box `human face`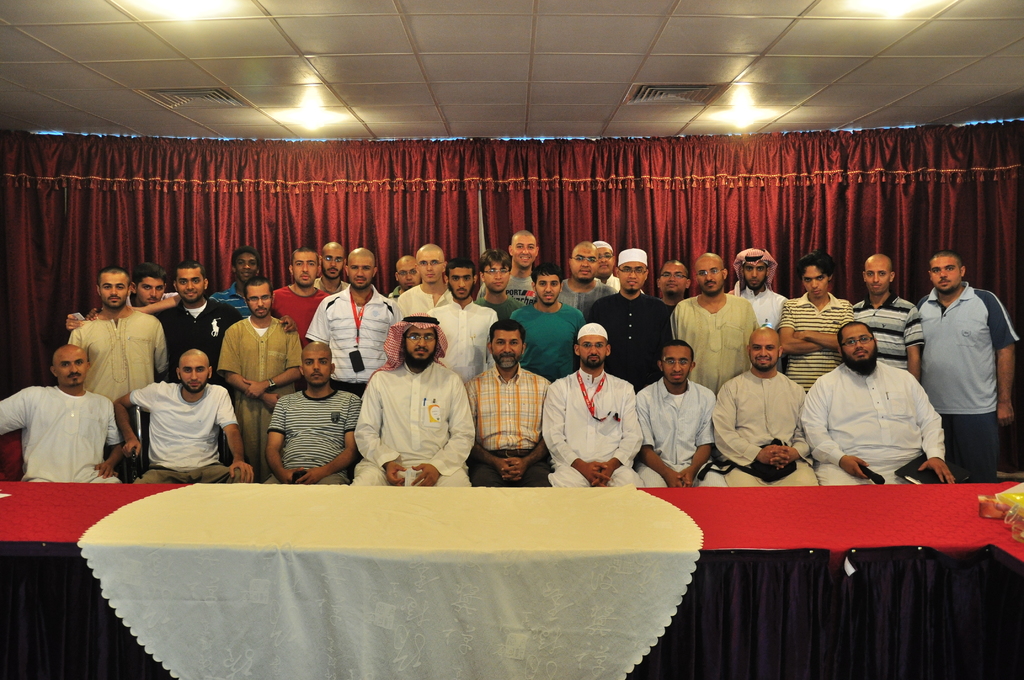
928/257/963/293
